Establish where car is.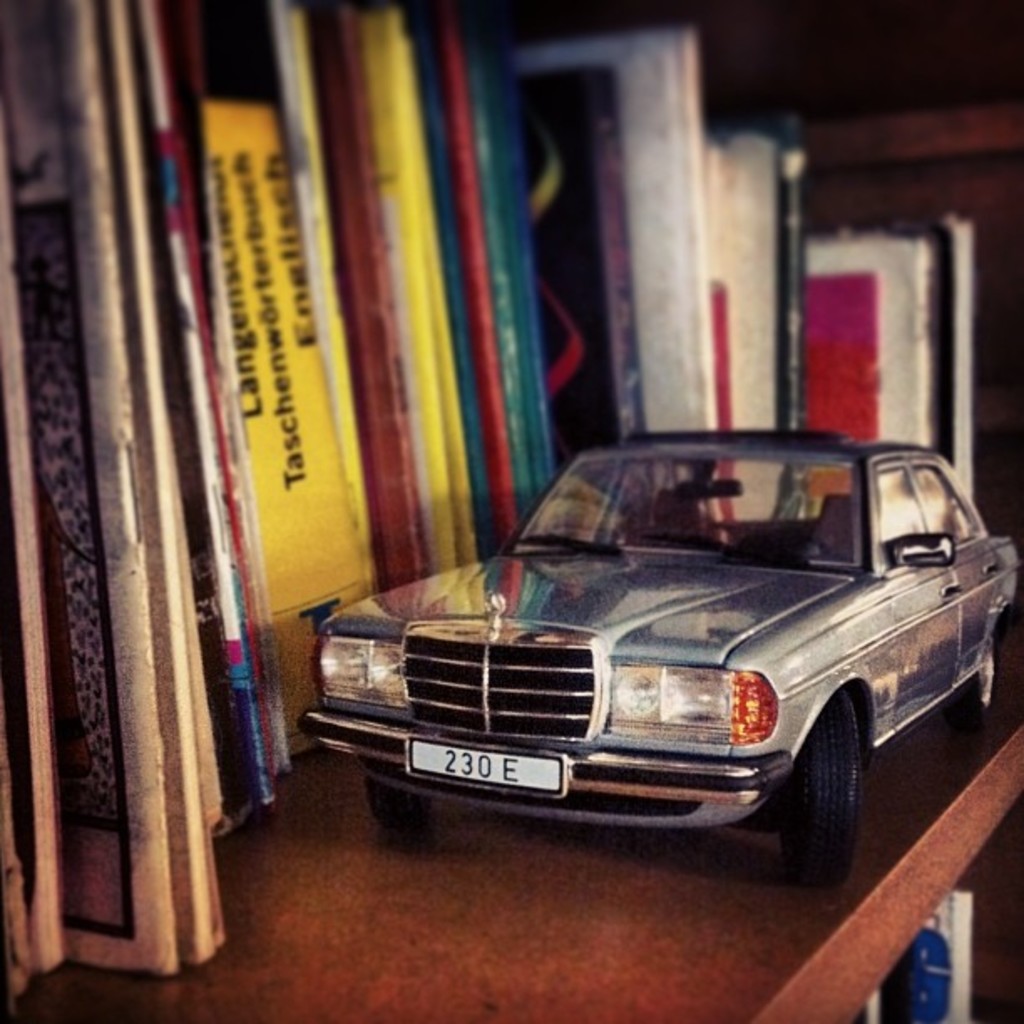
Established at bbox=[315, 422, 1022, 877].
